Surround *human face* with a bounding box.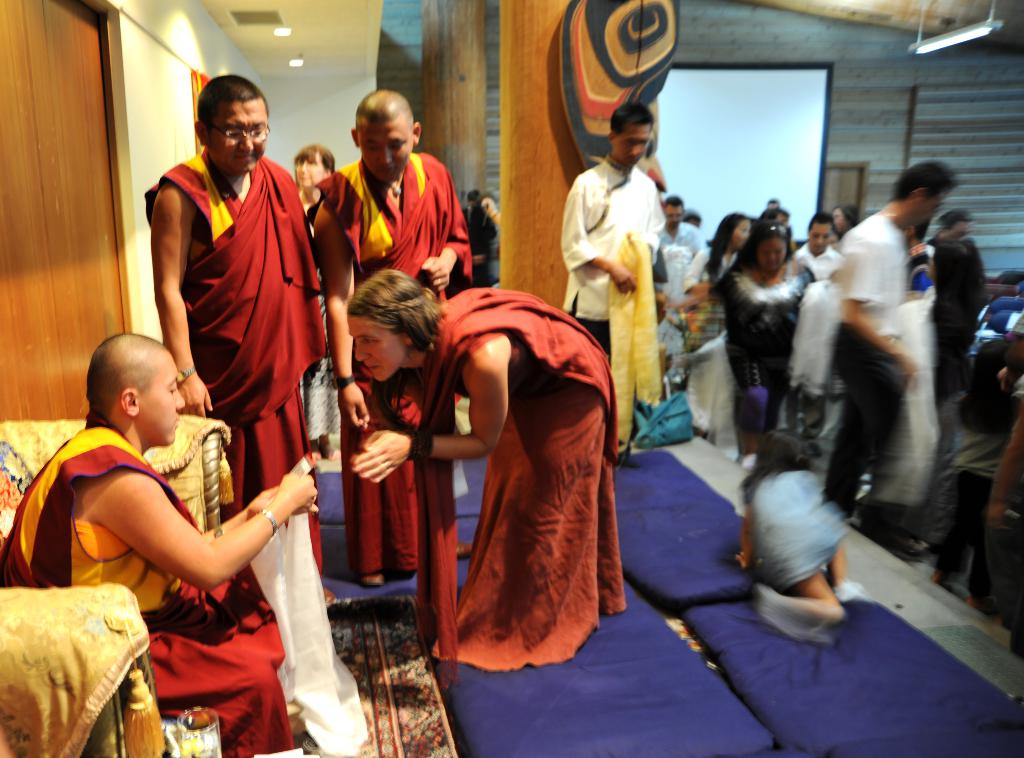
293,150,327,198.
